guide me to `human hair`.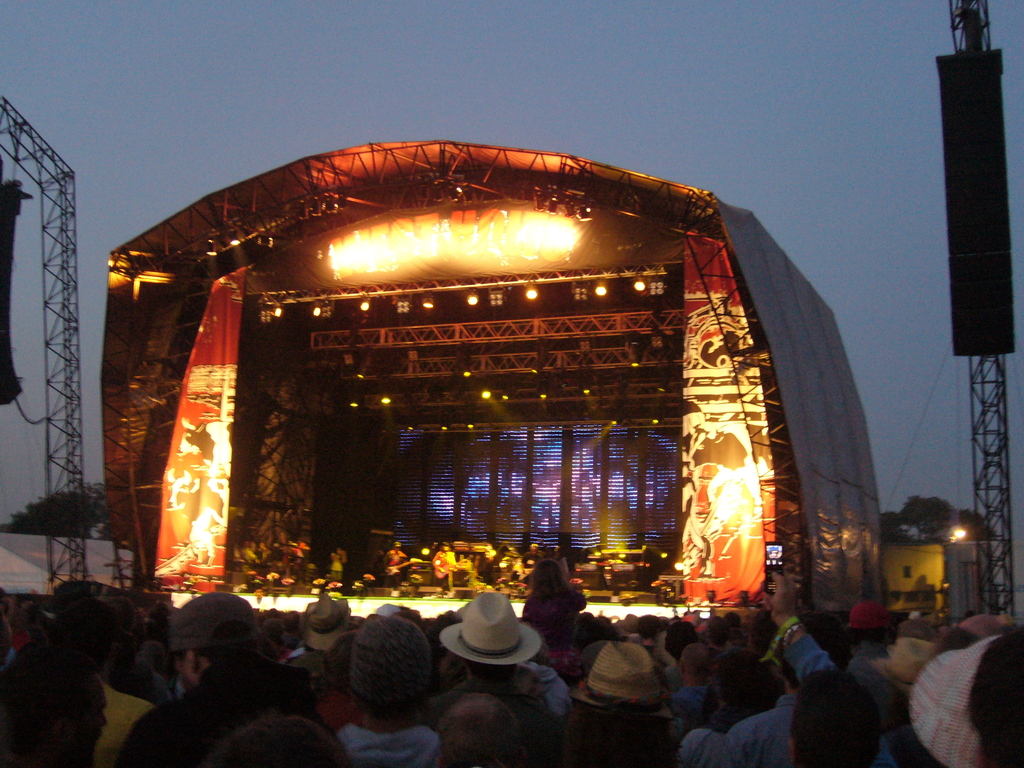
Guidance: <bbox>791, 668, 878, 767</bbox>.
